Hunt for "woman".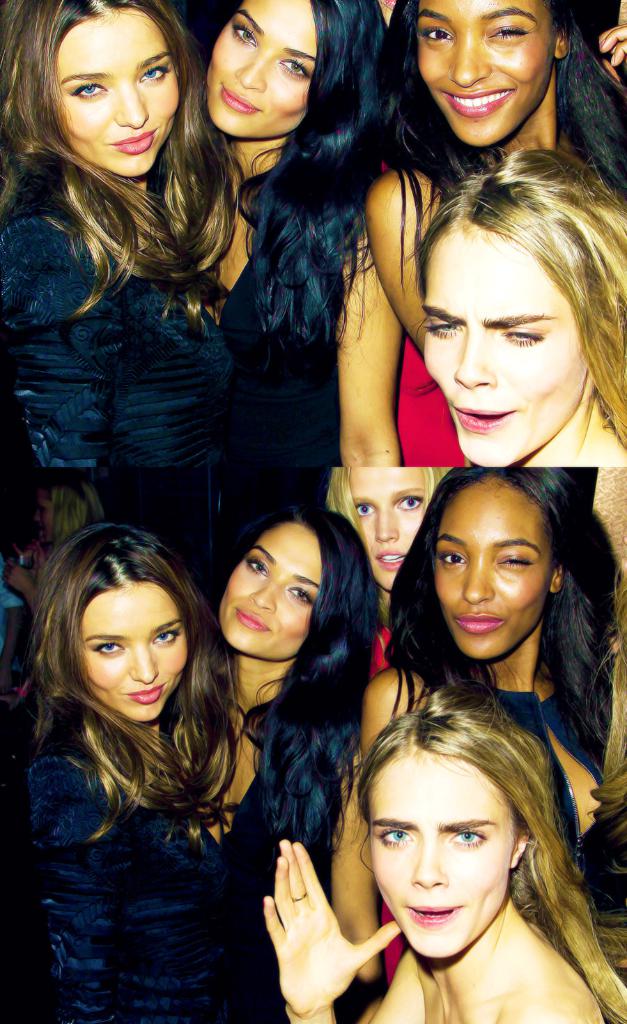
Hunted down at Rect(6, 512, 263, 1023).
